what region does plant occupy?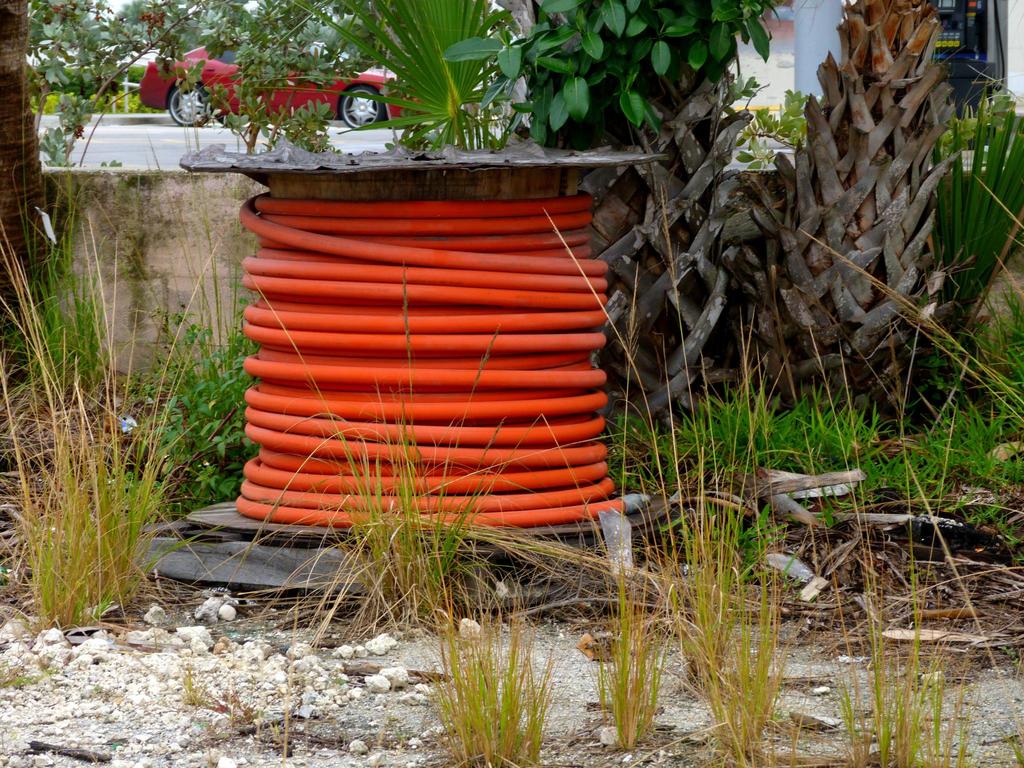
[x1=28, y1=0, x2=382, y2=172].
